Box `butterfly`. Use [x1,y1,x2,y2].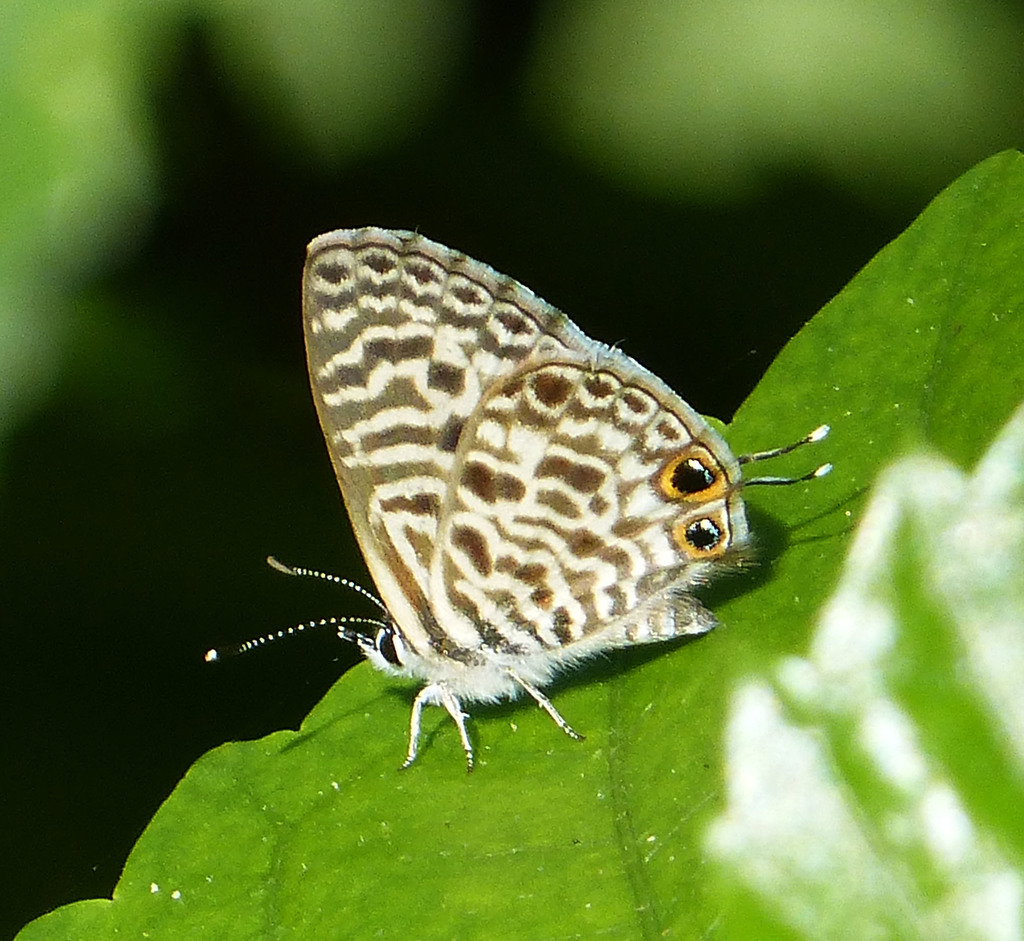
[206,205,783,789].
